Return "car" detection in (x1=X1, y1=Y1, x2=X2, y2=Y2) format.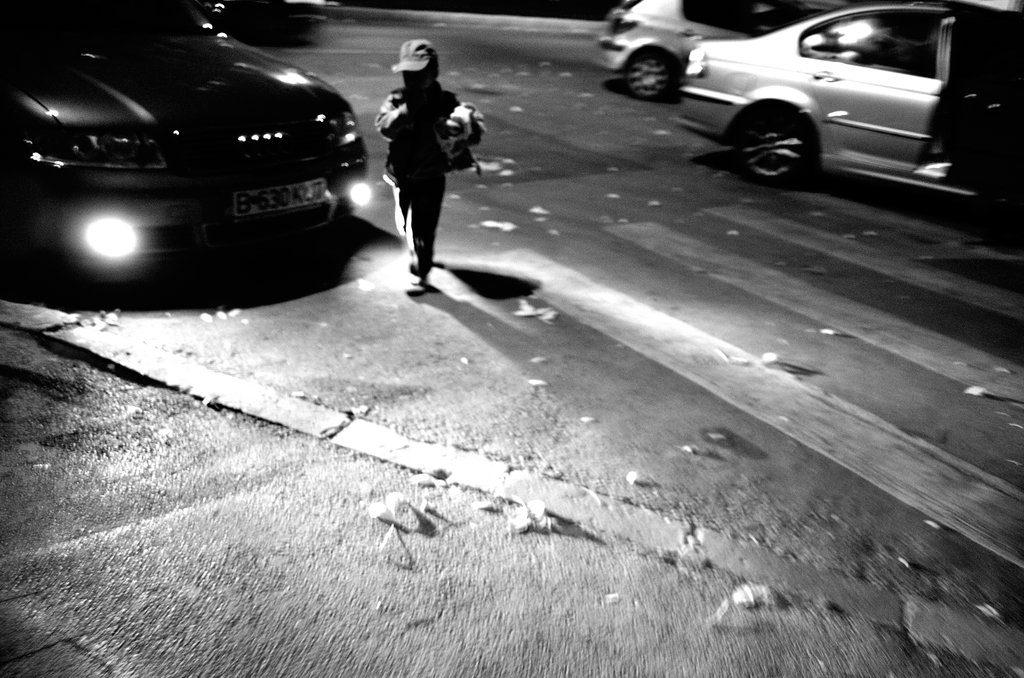
(x1=35, y1=28, x2=362, y2=300).
